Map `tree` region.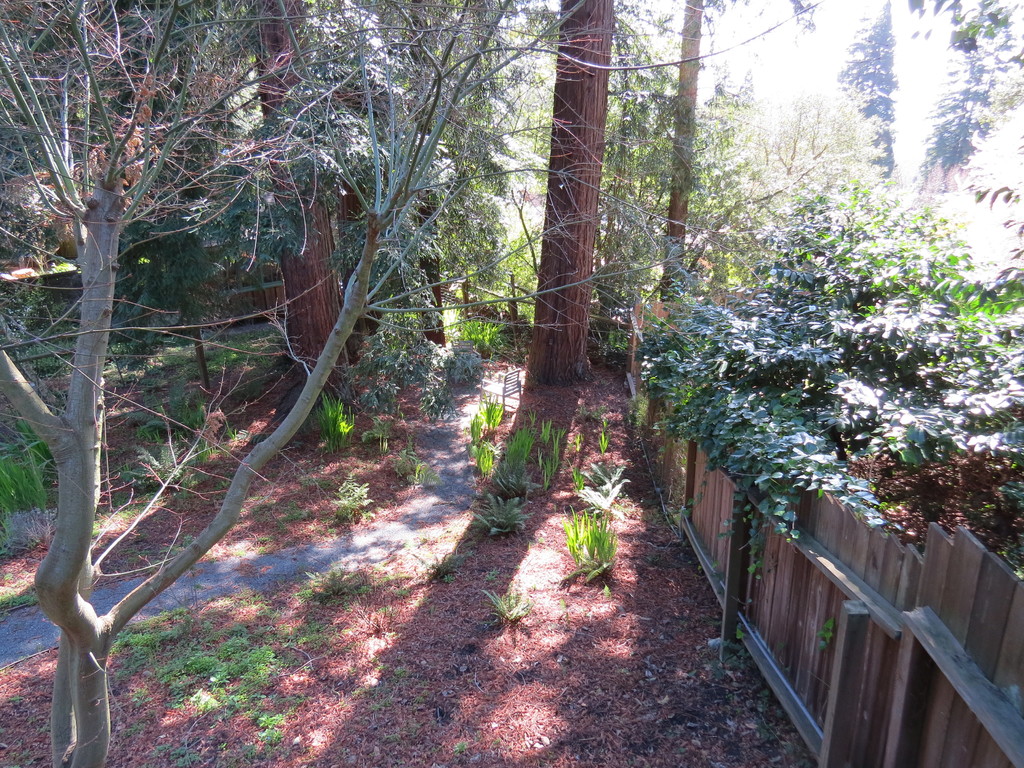
Mapped to (x1=817, y1=0, x2=912, y2=319).
